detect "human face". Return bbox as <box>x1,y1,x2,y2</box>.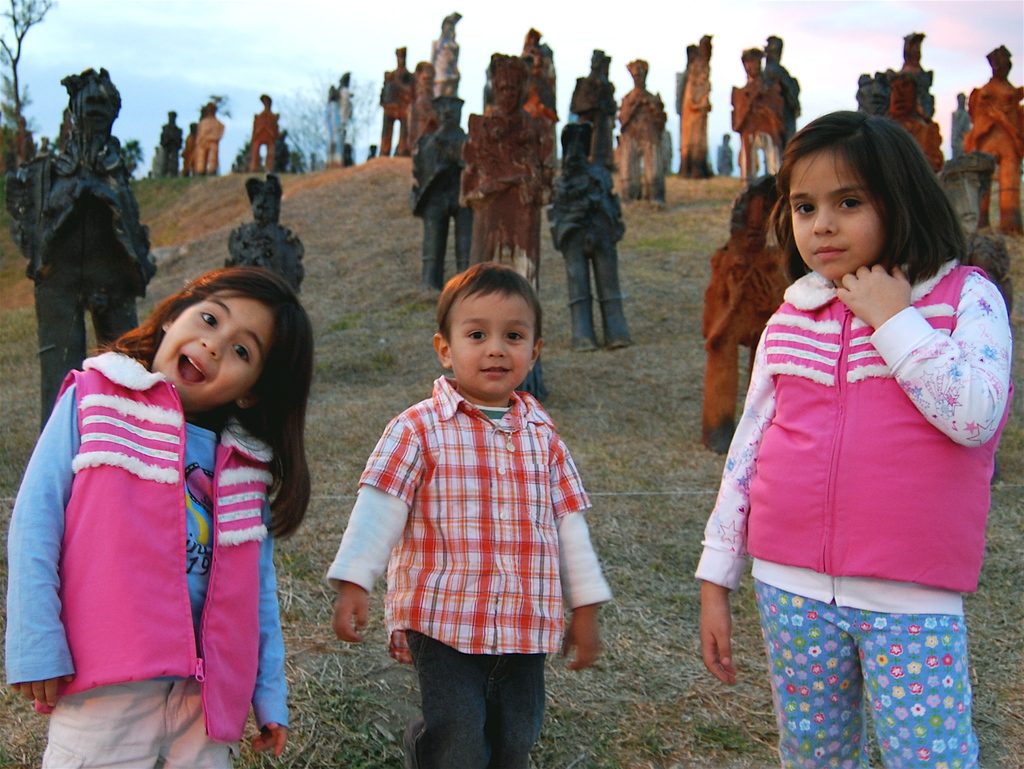
<box>452,282,532,398</box>.
